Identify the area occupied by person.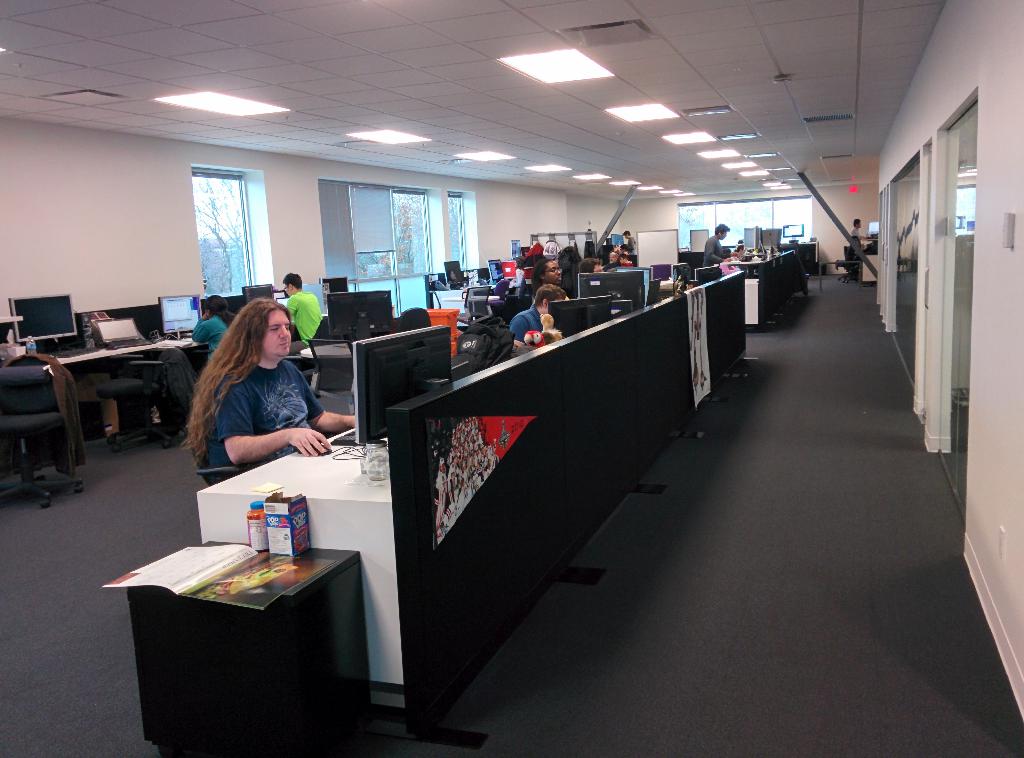
Area: select_region(191, 298, 345, 502).
